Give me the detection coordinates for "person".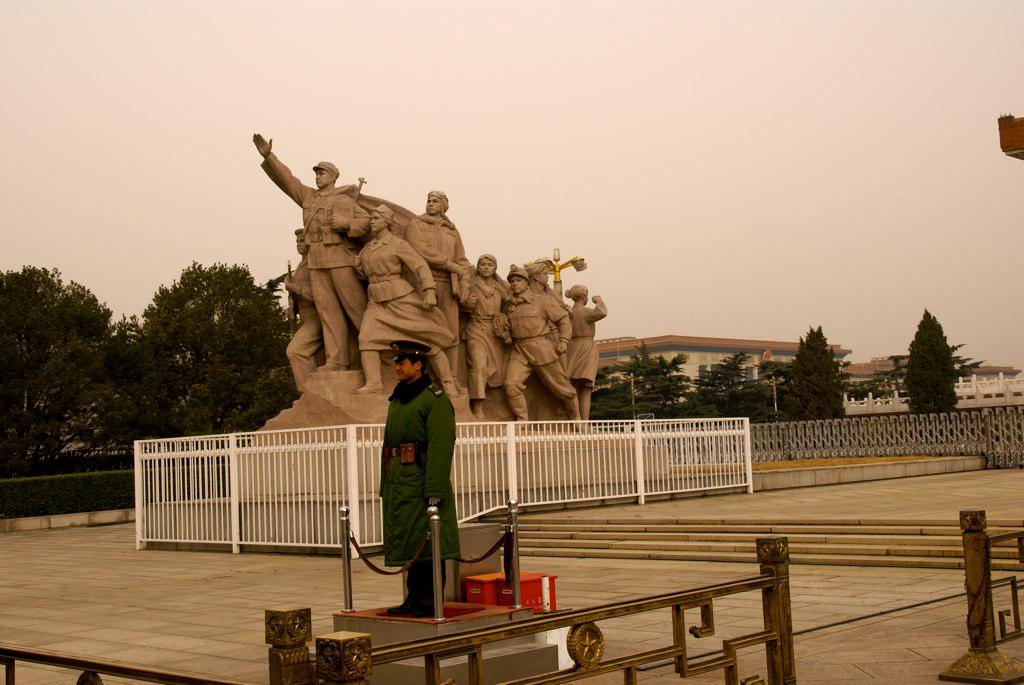
locate(374, 327, 463, 583).
